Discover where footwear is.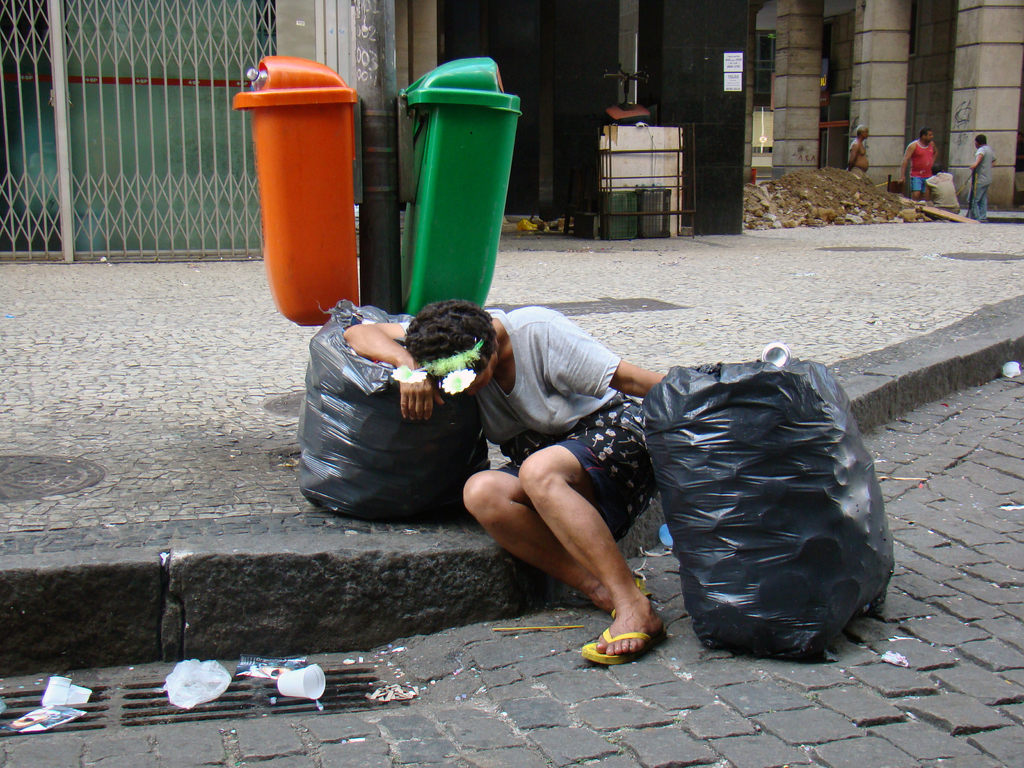
Discovered at rect(589, 595, 668, 673).
